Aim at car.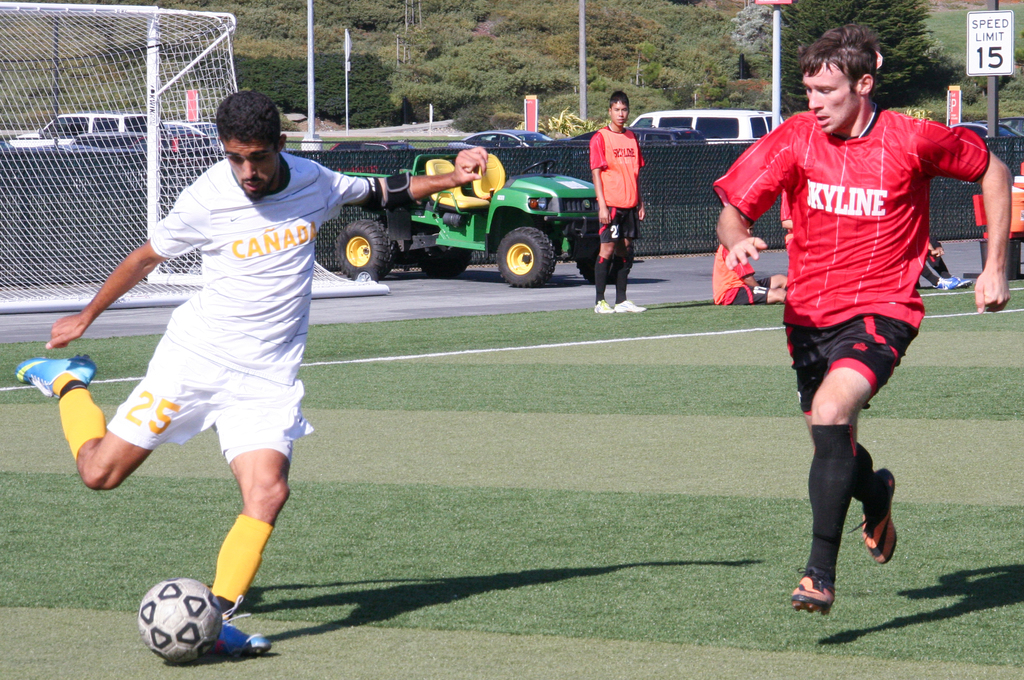
Aimed at 10, 111, 168, 146.
